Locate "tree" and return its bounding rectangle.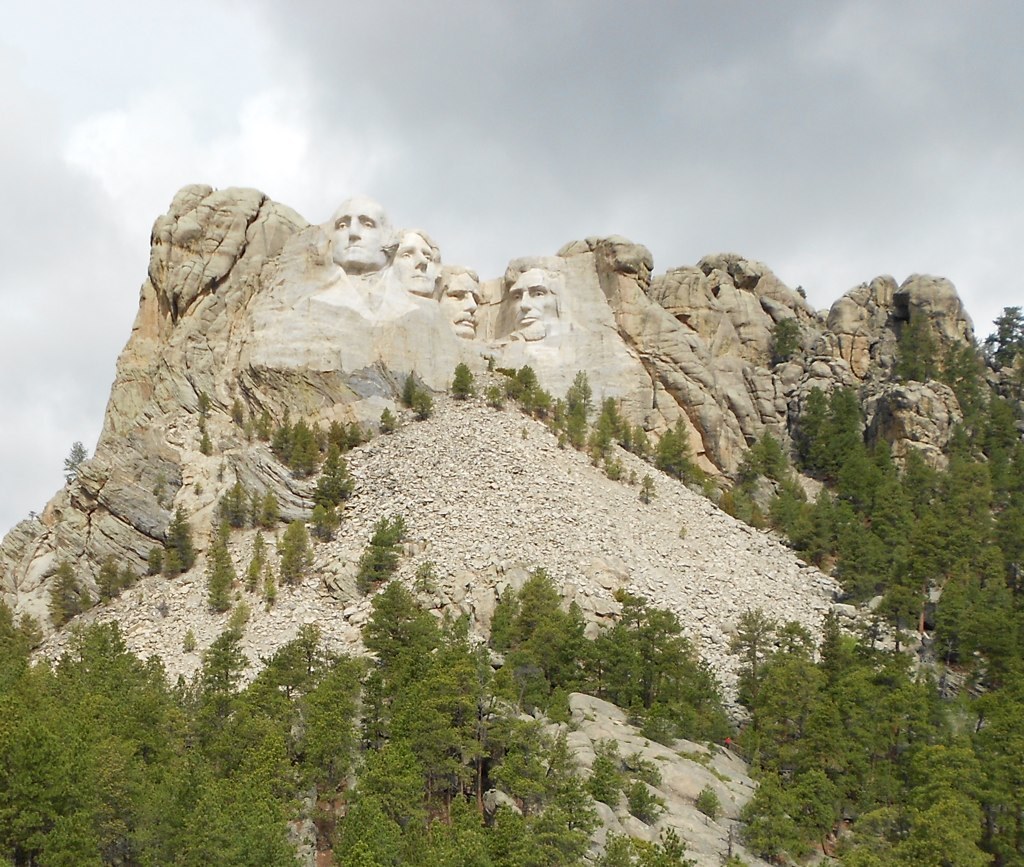
<bbox>200, 531, 243, 619</bbox>.
